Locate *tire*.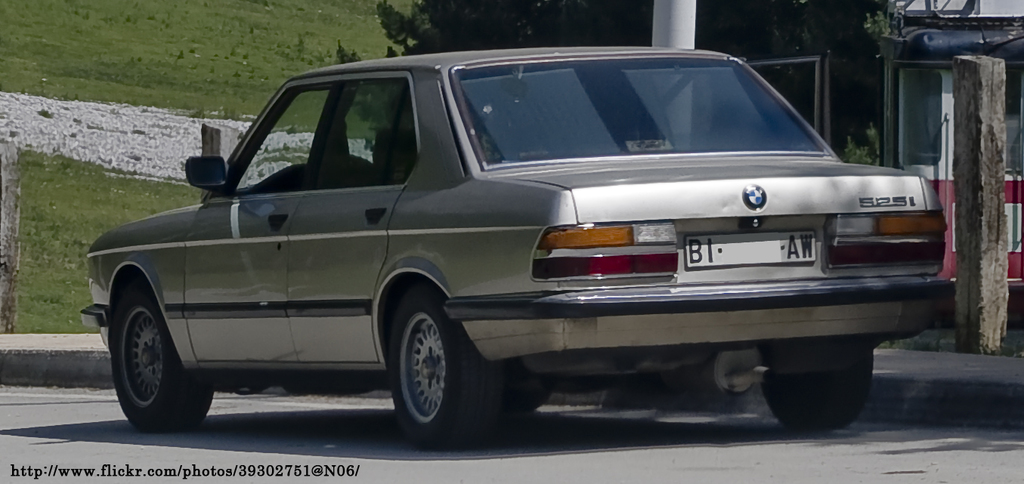
Bounding box: [x1=108, y1=267, x2=222, y2=427].
